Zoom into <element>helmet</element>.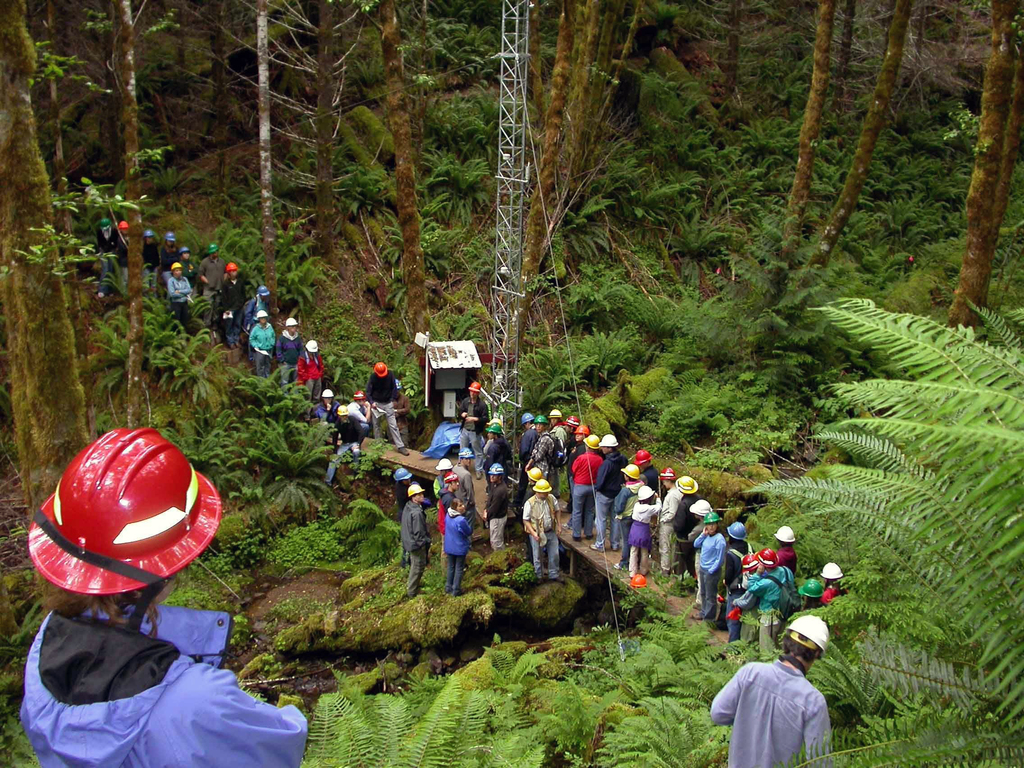
Zoom target: locate(687, 498, 715, 516).
